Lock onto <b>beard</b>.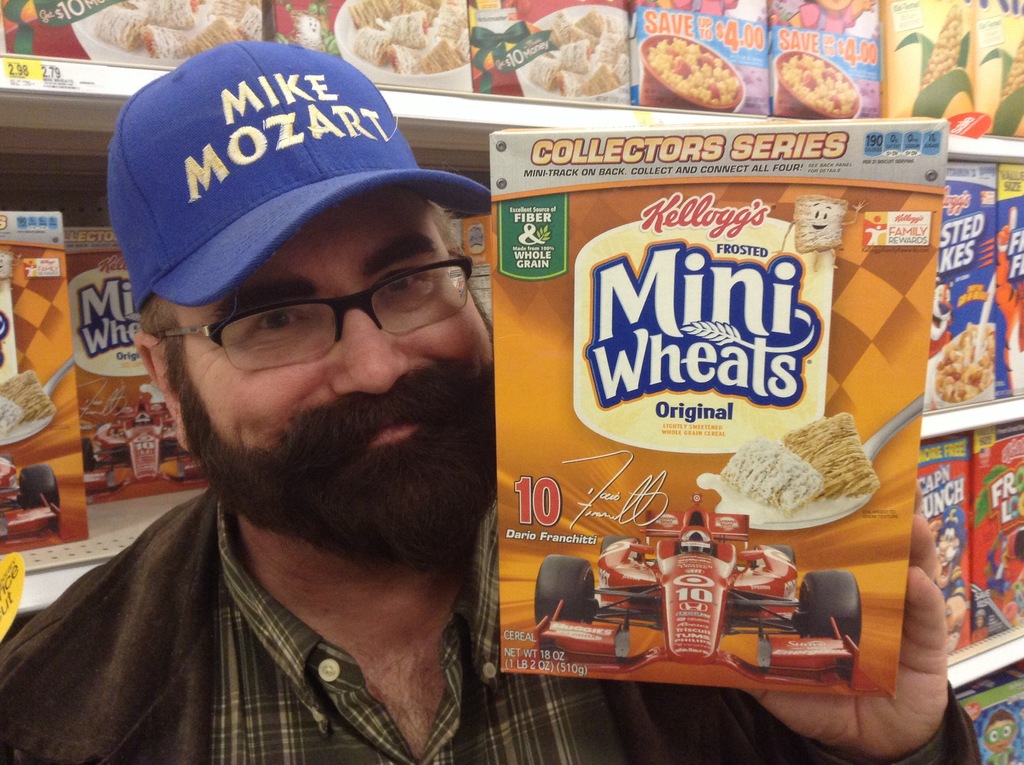
Locked: <region>162, 322, 467, 519</region>.
